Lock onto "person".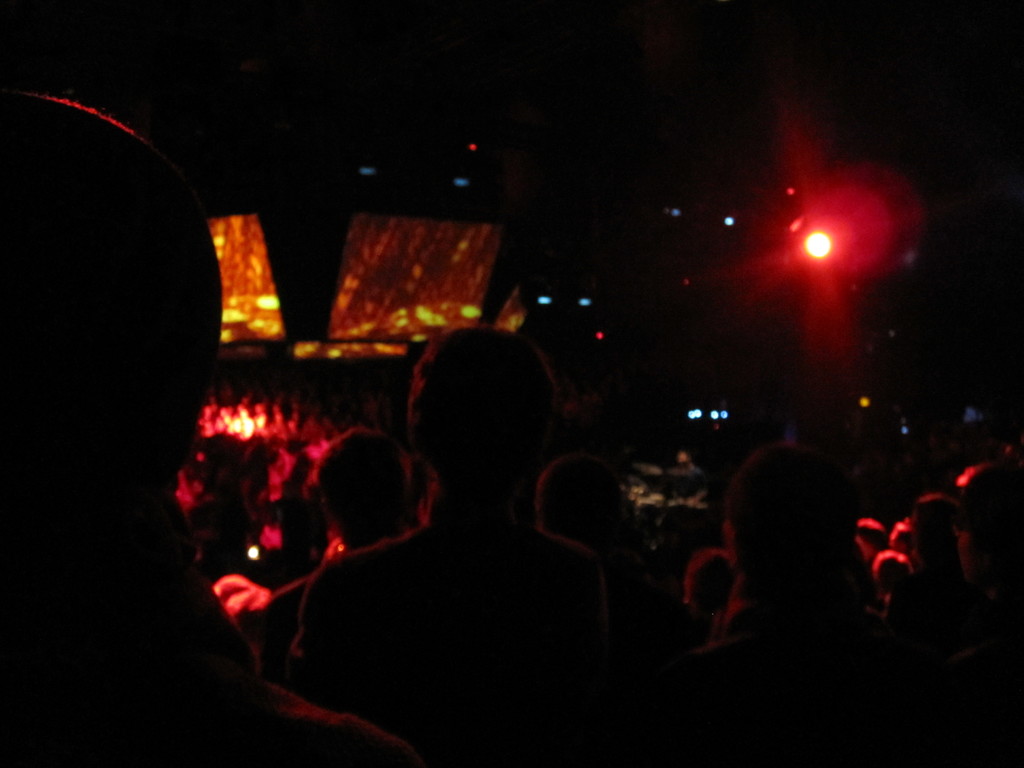
Locked: Rect(650, 440, 990, 767).
